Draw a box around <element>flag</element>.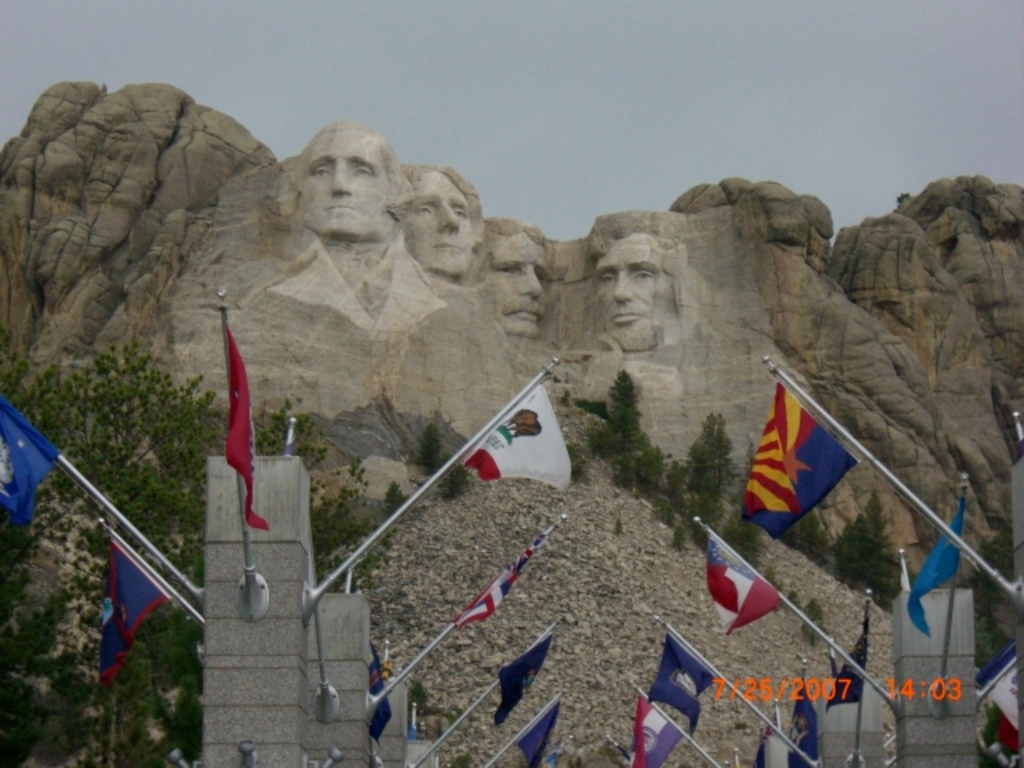
[645, 632, 704, 733].
